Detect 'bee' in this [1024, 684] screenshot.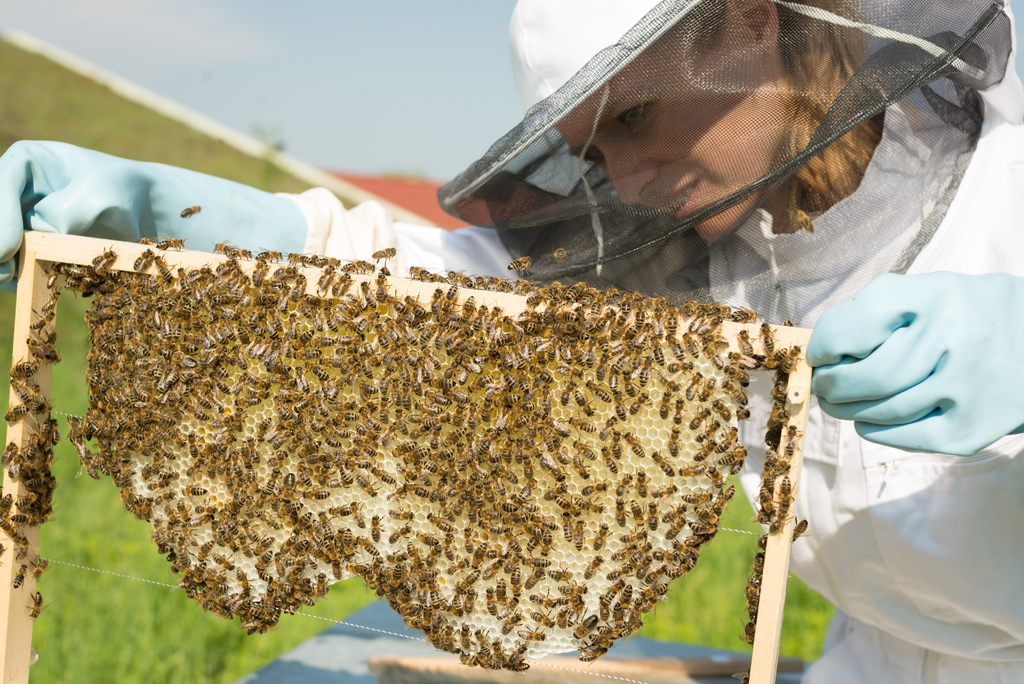
Detection: crop(444, 270, 468, 285).
